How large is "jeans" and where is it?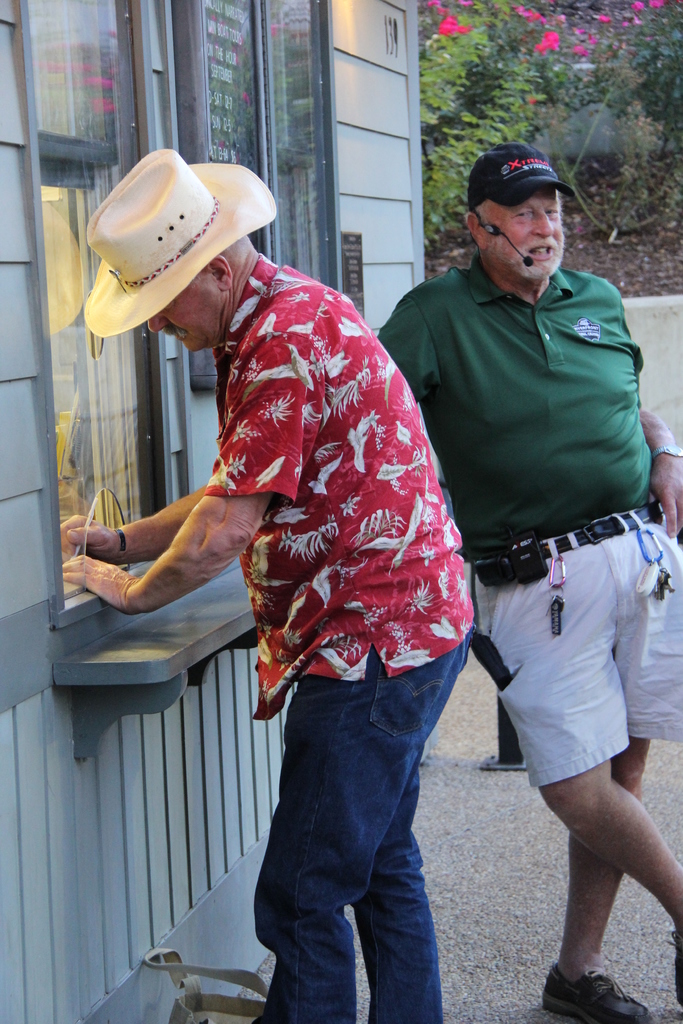
Bounding box: detection(254, 631, 476, 1023).
